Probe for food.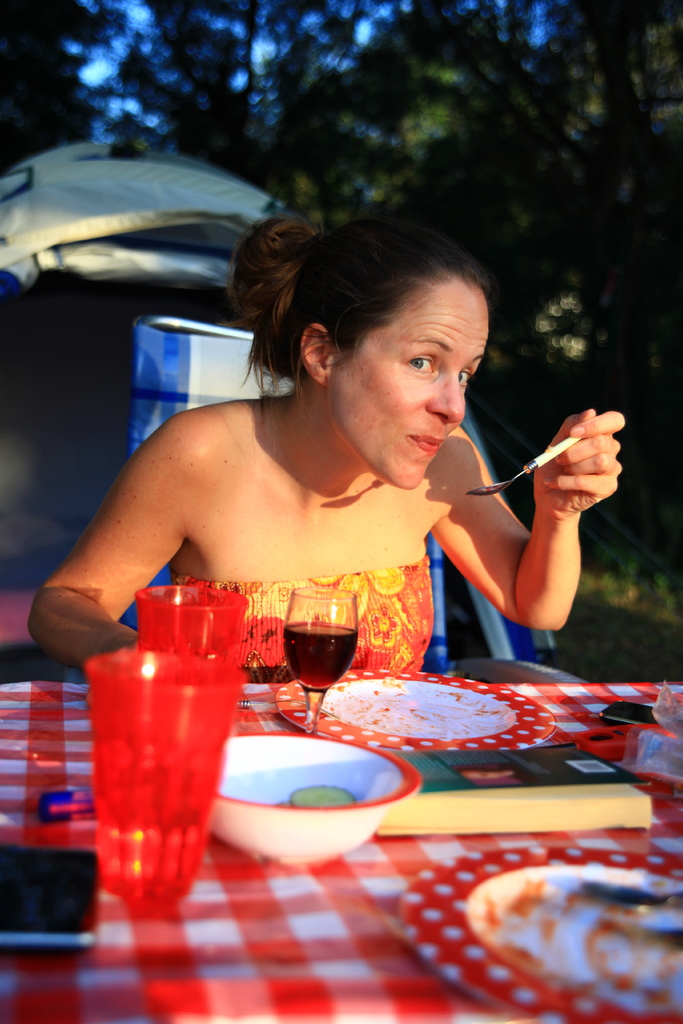
Probe result: [x1=272, y1=776, x2=361, y2=809].
